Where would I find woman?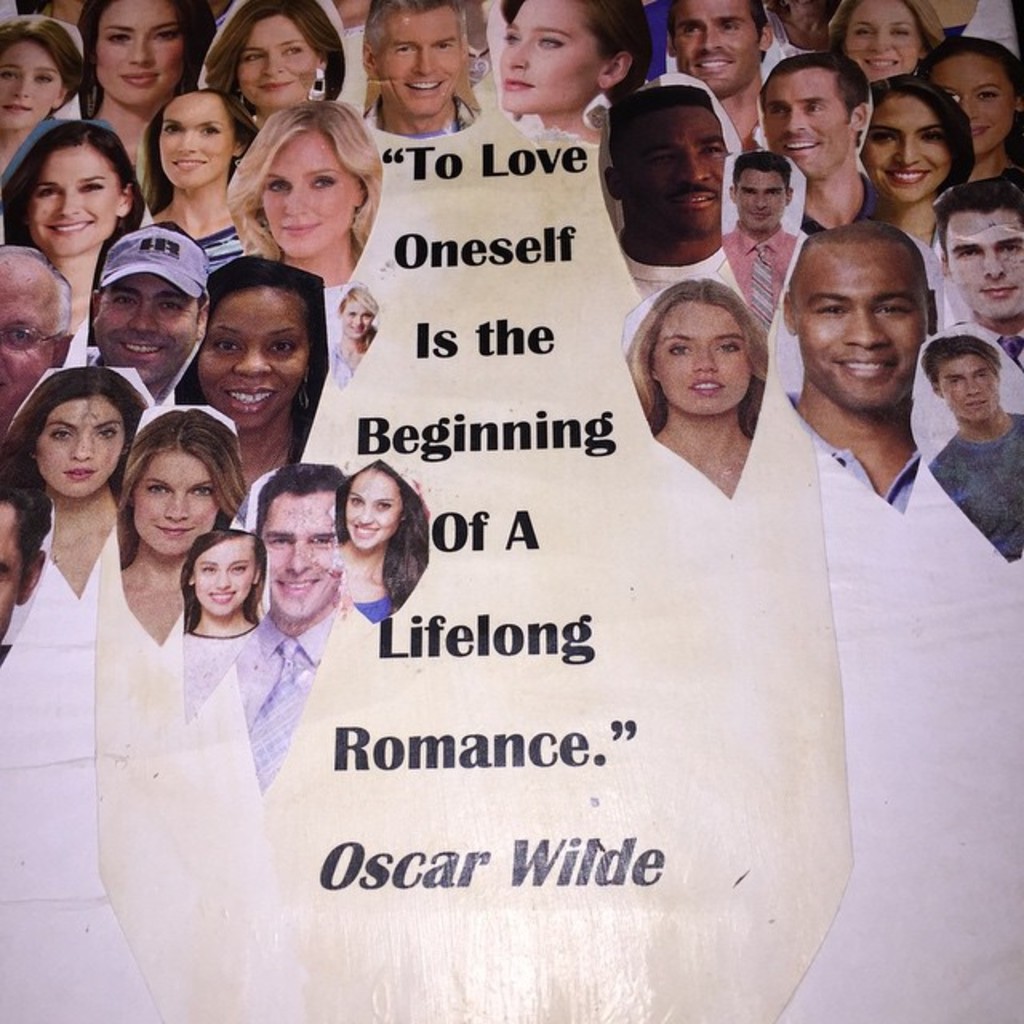
At box(0, 362, 131, 606).
